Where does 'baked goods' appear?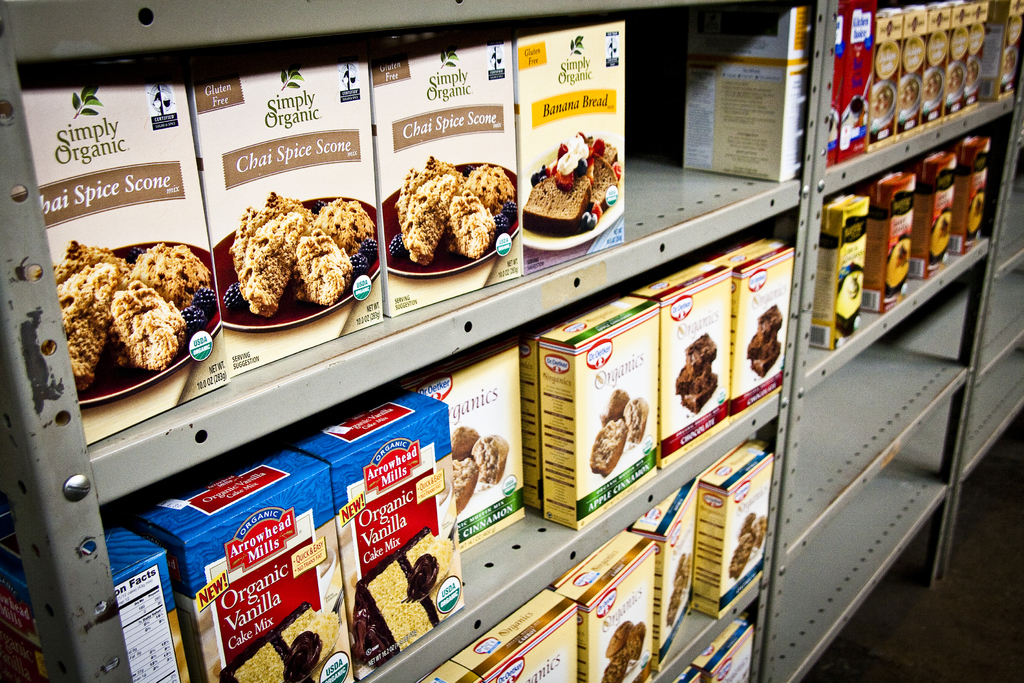
Appears at 445/188/496/253.
